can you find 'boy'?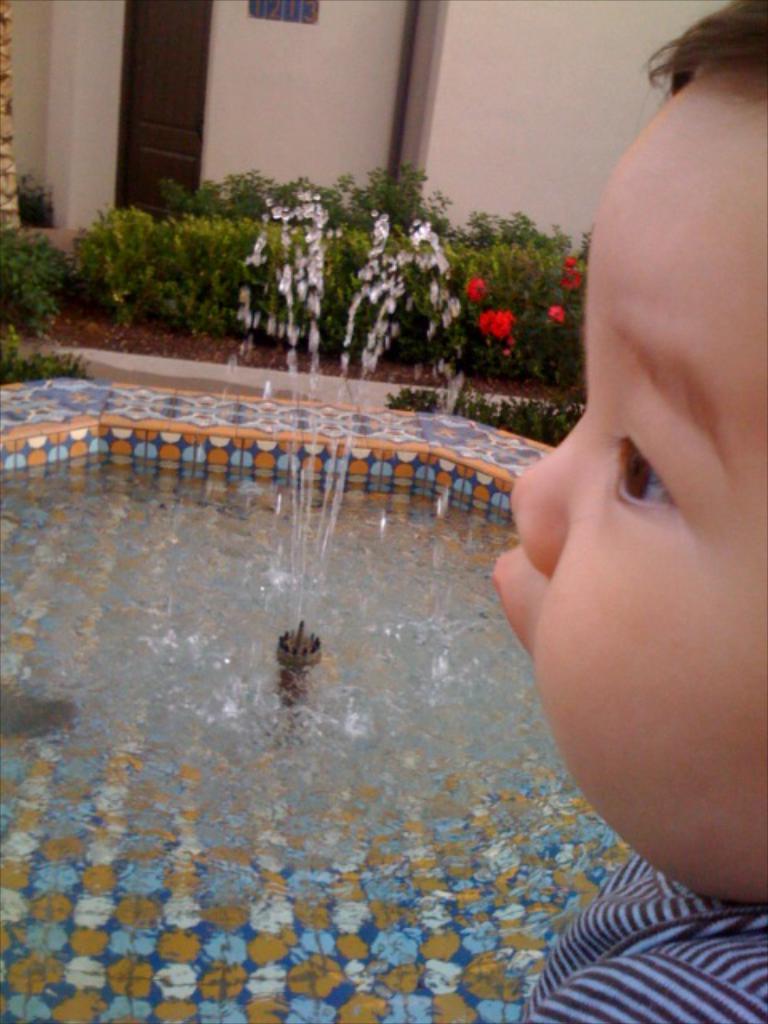
Yes, bounding box: (478,0,766,1022).
